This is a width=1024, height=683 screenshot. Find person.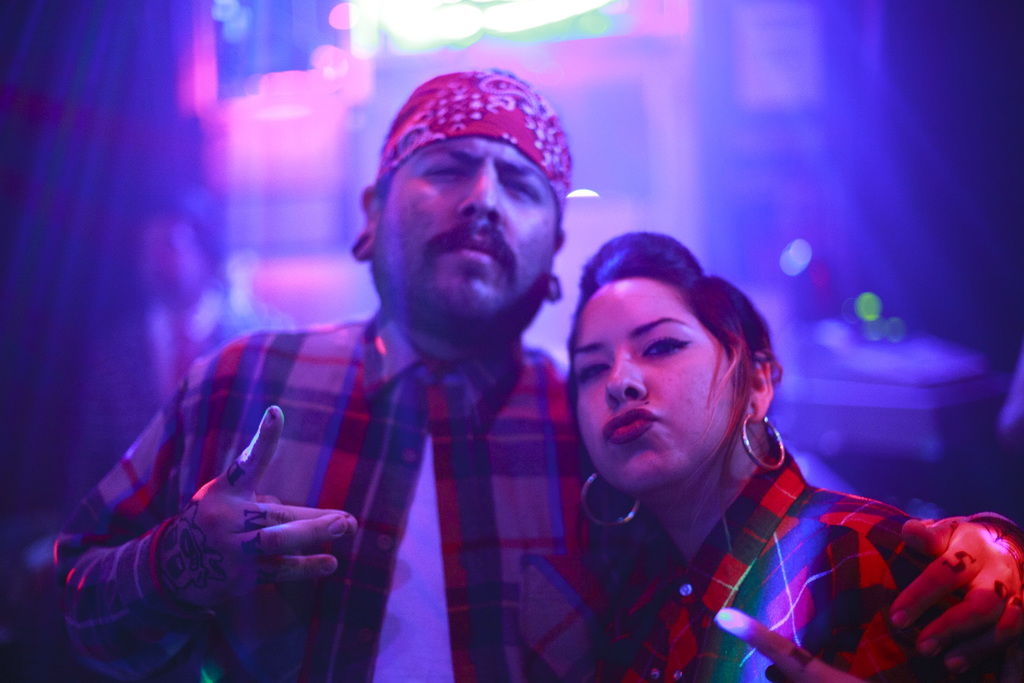
Bounding box: BBox(54, 67, 1023, 682).
